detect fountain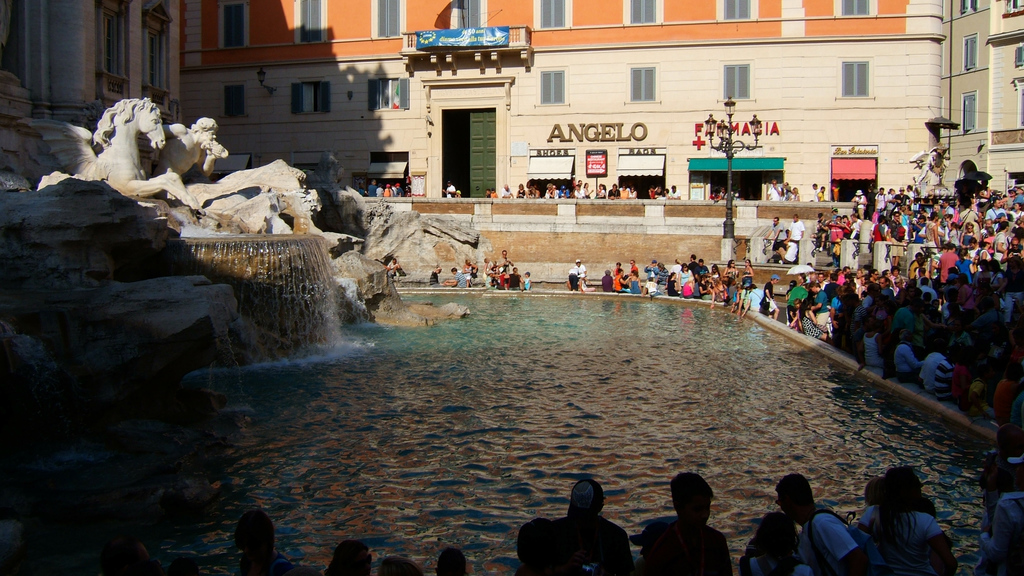
select_region(0, 100, 470, 438)
